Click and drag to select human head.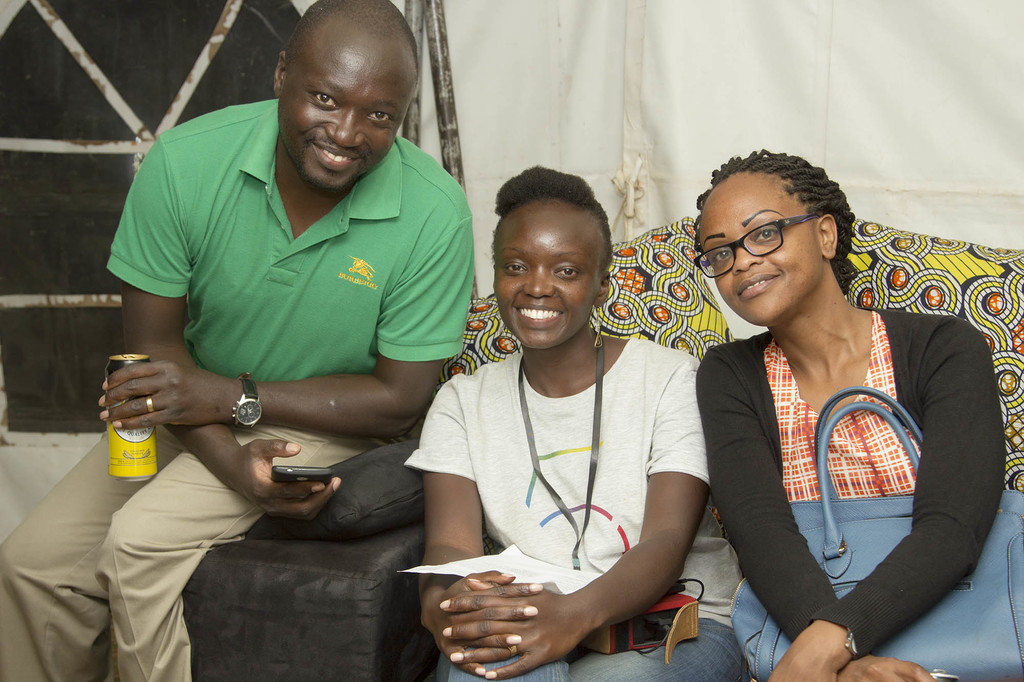
Selection: (493,163,618,344).
